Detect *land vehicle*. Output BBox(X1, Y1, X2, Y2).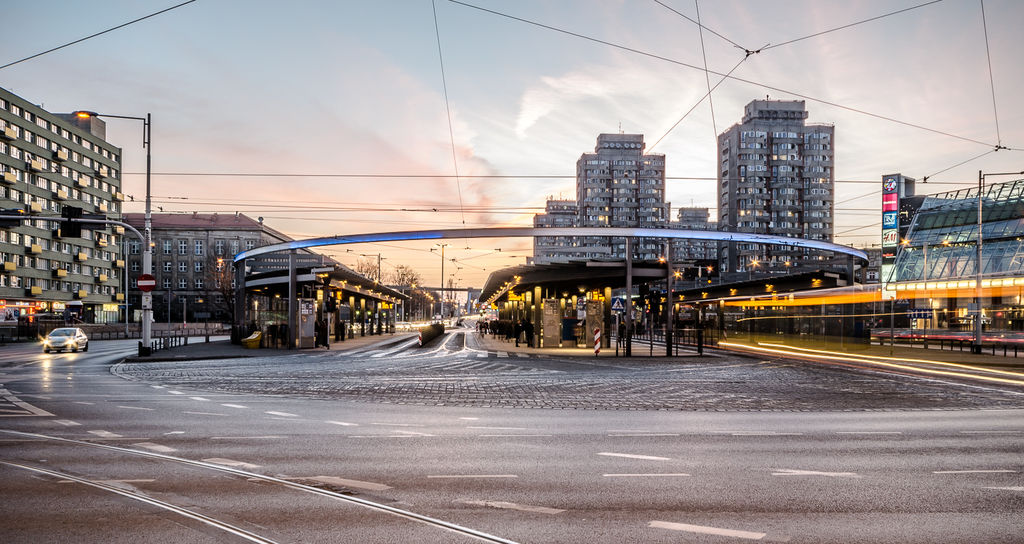
BBox(43, 326, 86, 351).
